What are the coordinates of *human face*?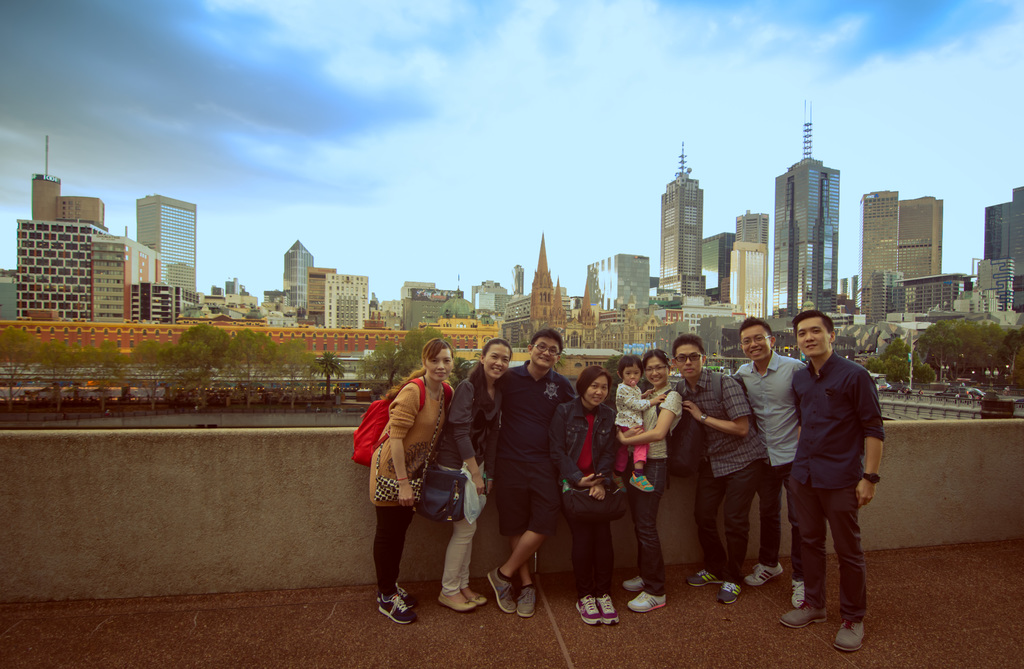
box=[424, 346, 454, 382].
